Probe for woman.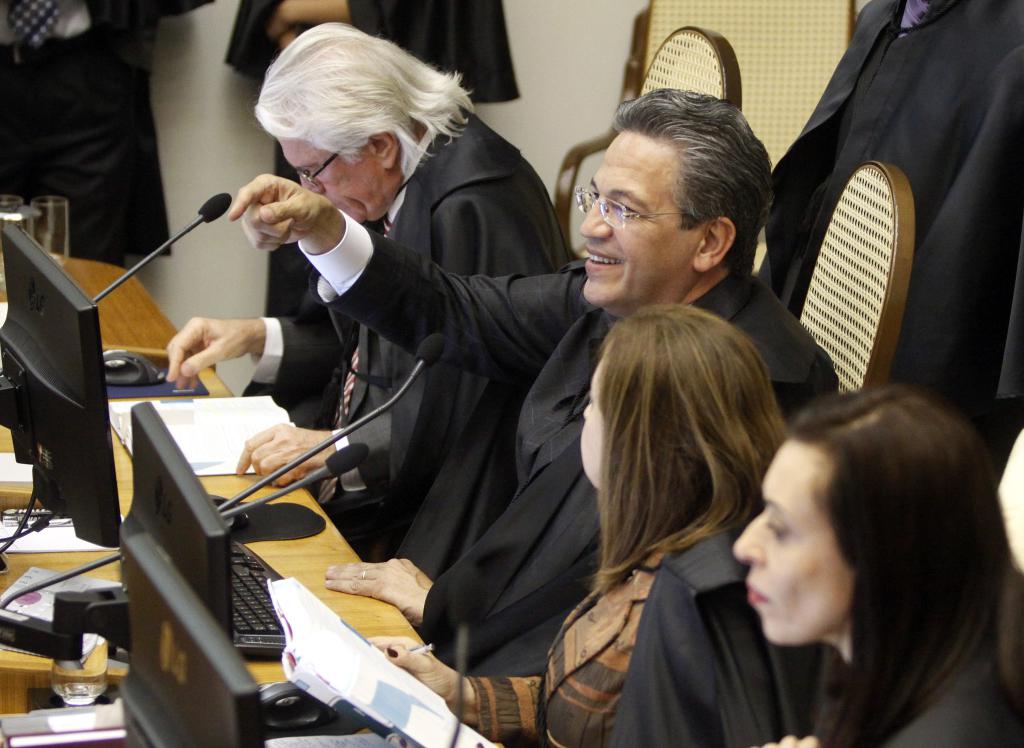
Probe result: <region>724, 375, 1023, 747</region>.
